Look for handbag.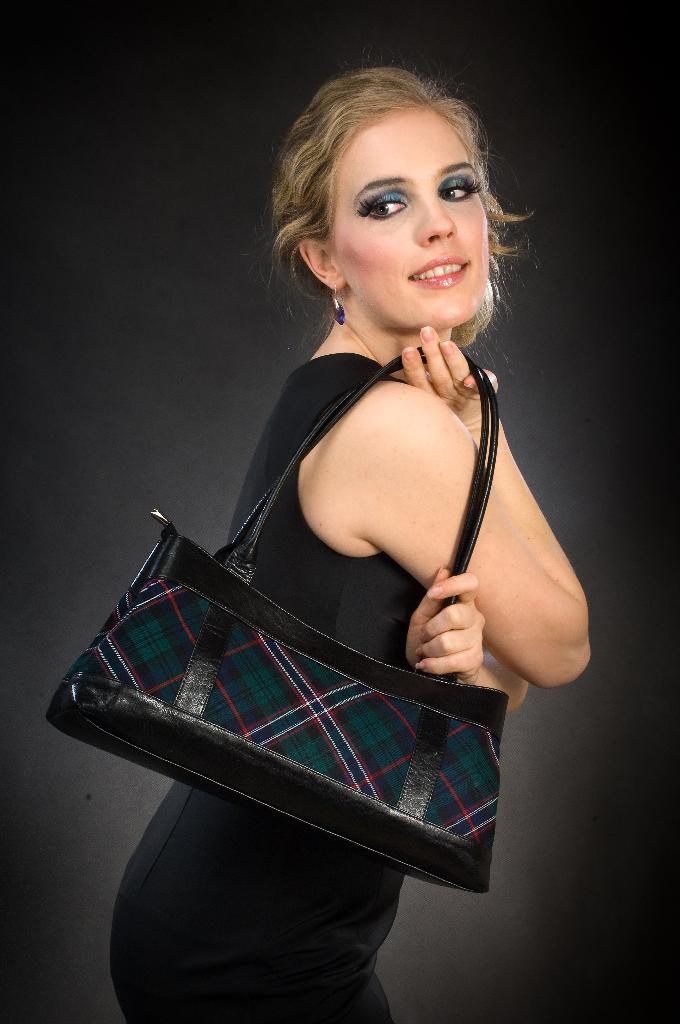
Found: 51:349:514:900.
